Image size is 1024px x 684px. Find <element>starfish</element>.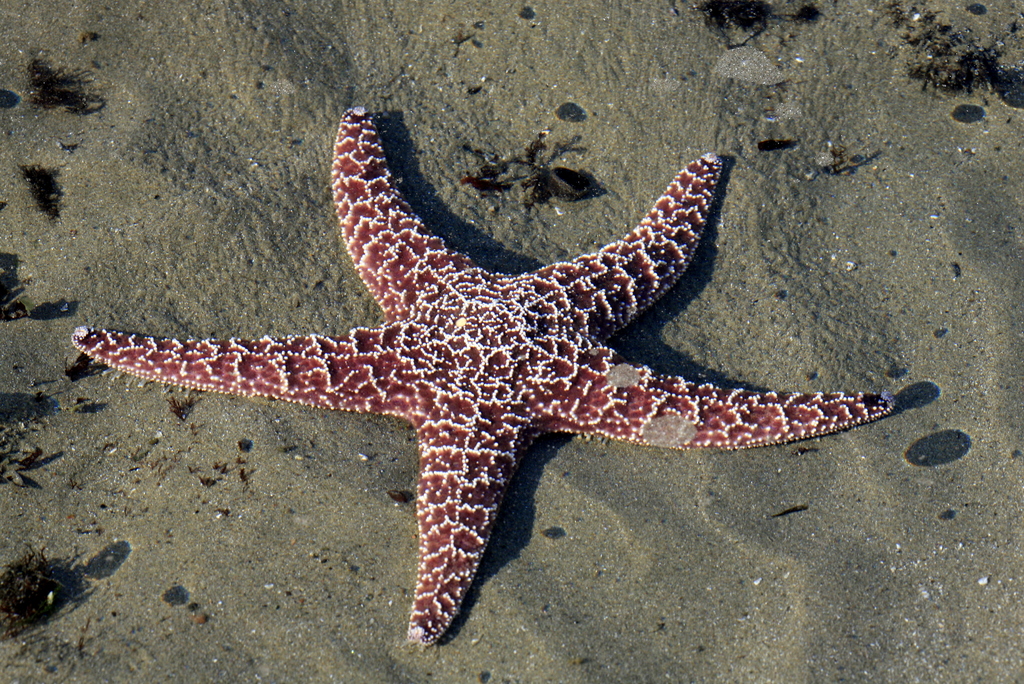
[71,111,899,647].
